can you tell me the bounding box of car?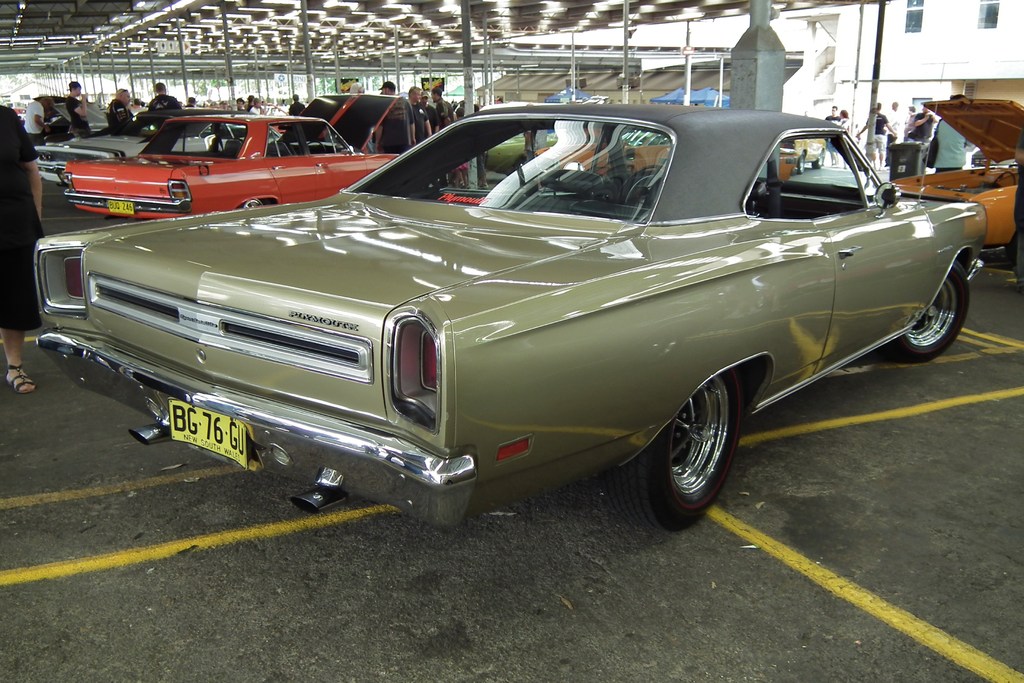
888:98:1023:258.
